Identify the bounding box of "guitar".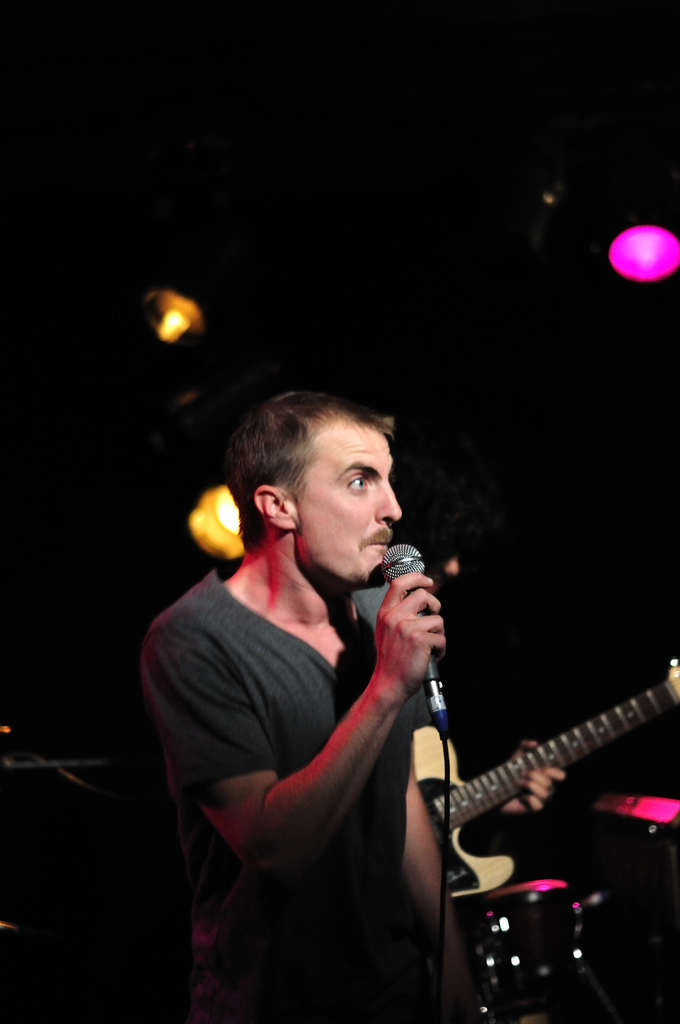
<region>399, 657, 679, 910</region>.
